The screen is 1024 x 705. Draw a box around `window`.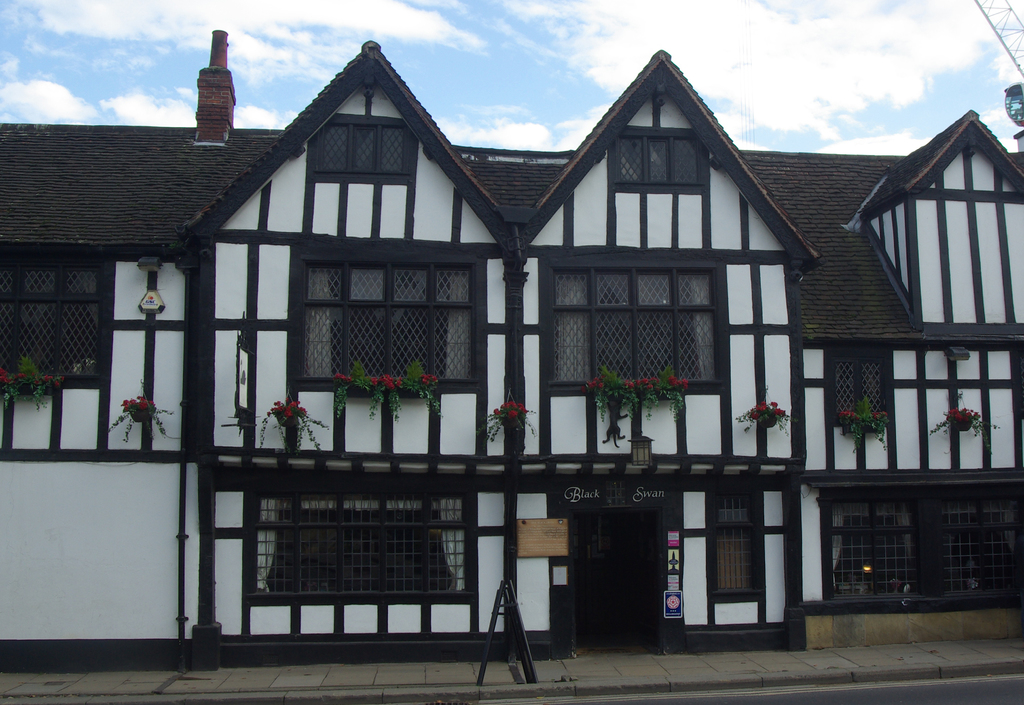
<region>602, 133, 716, 194</region>.
